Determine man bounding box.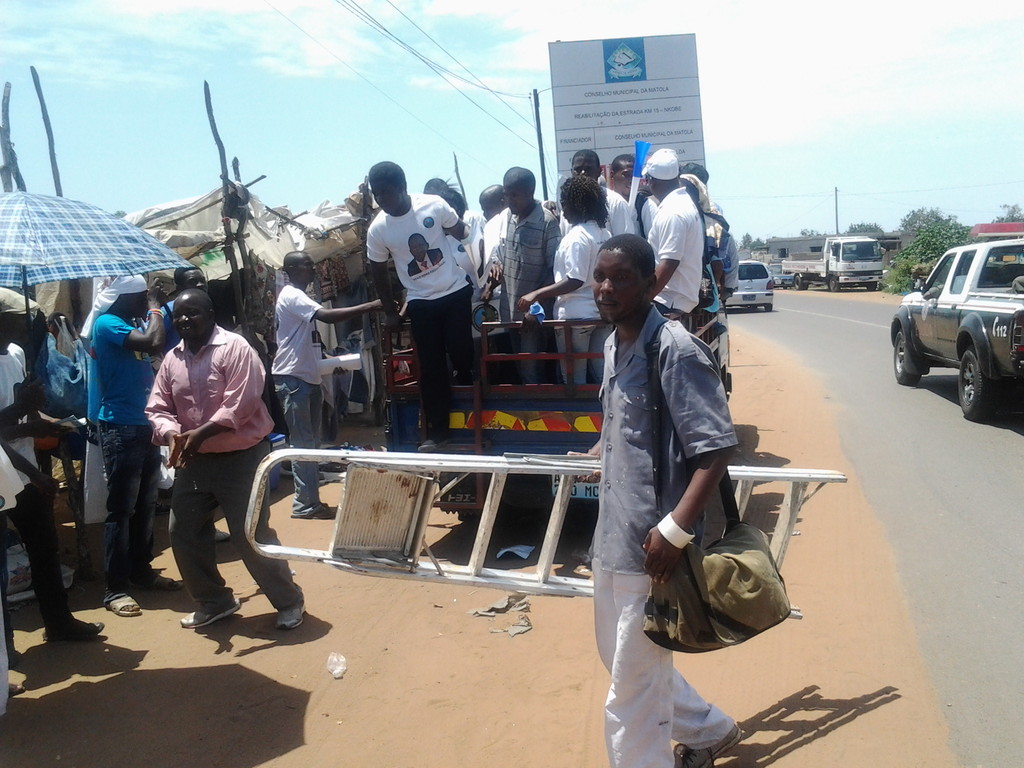
Determined: {"left": 612, "top": 152, "right": 655, "bottom": 237}.
